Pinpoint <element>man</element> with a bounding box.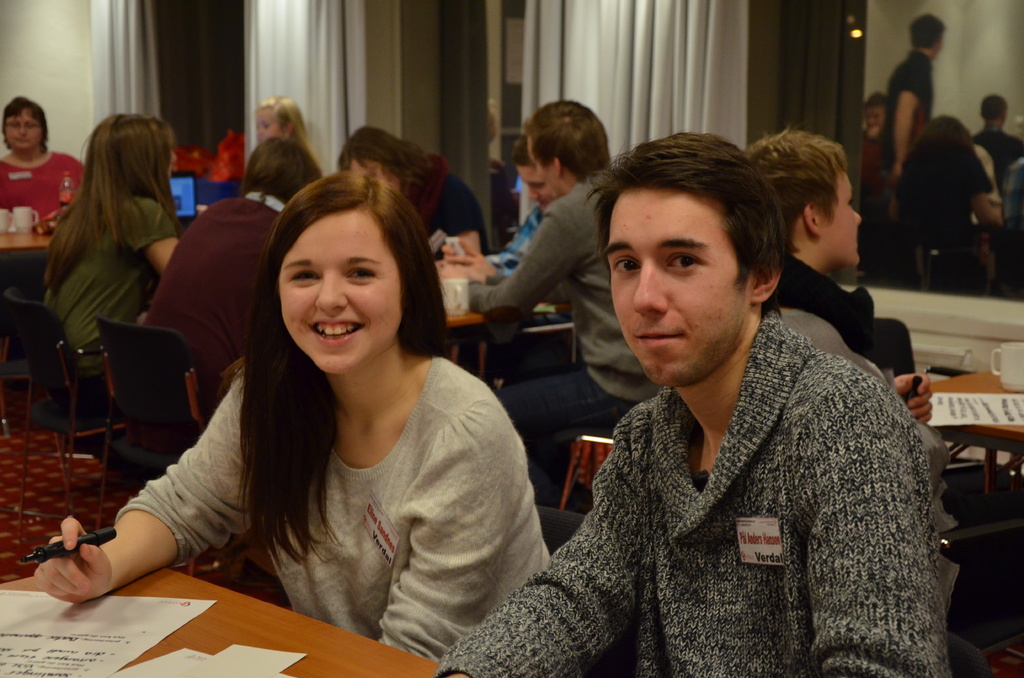
left=439, top=99, right=661, bottom=453.
